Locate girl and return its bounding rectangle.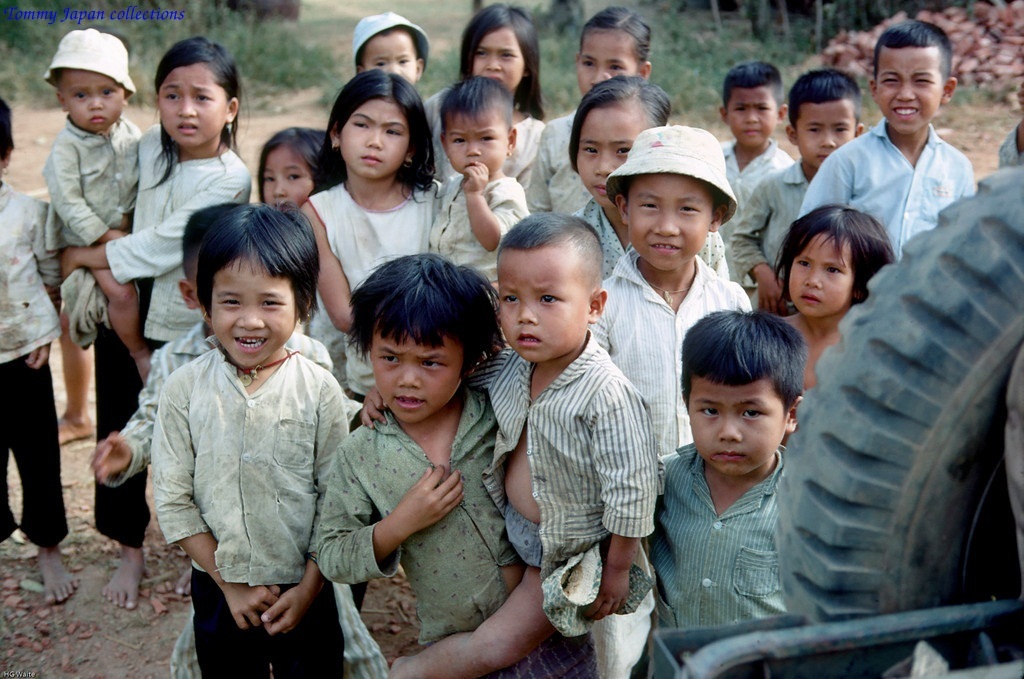
select_region(60, 34, 254, 613).
